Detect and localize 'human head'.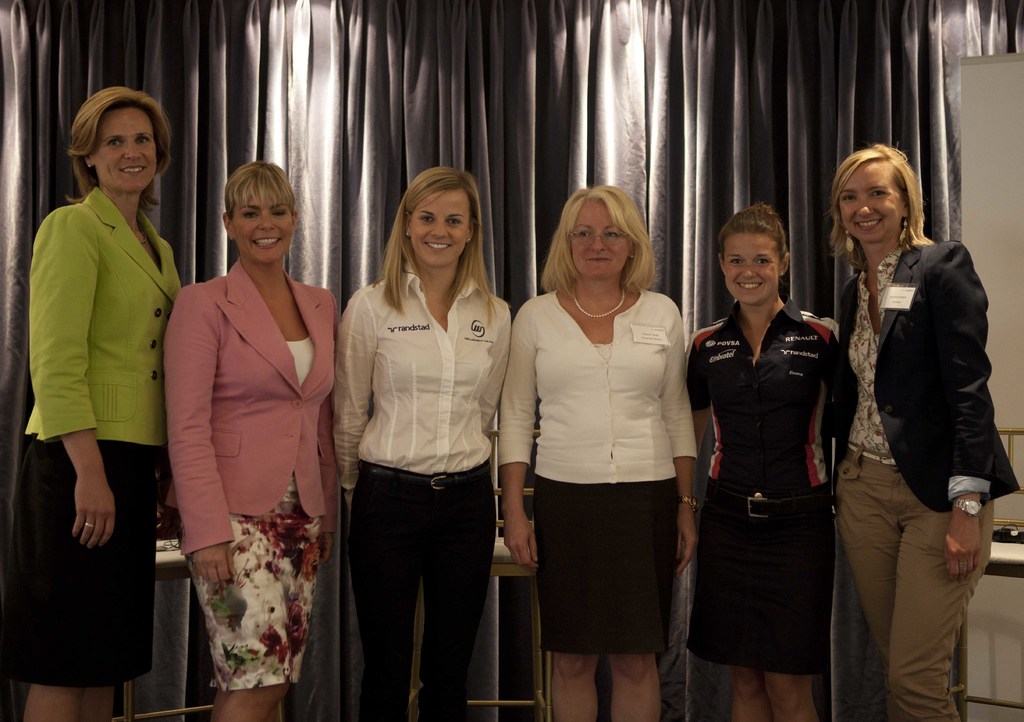
Localized at 831/144/926/245.
